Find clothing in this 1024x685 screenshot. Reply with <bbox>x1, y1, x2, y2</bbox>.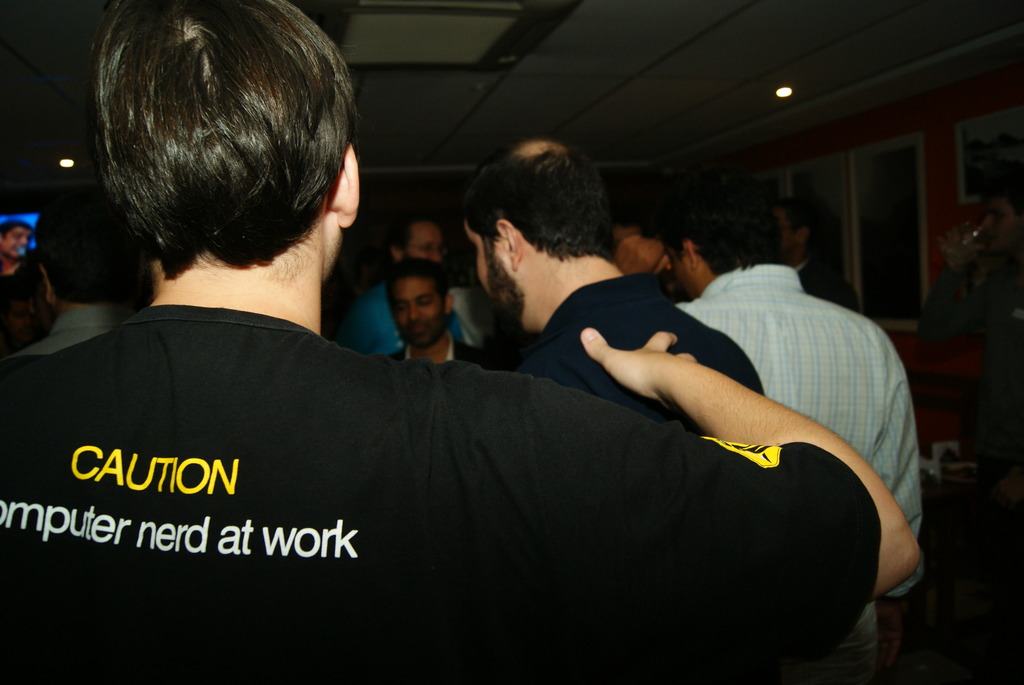
<bbox>380, 352, 486, 374</bbox>.
